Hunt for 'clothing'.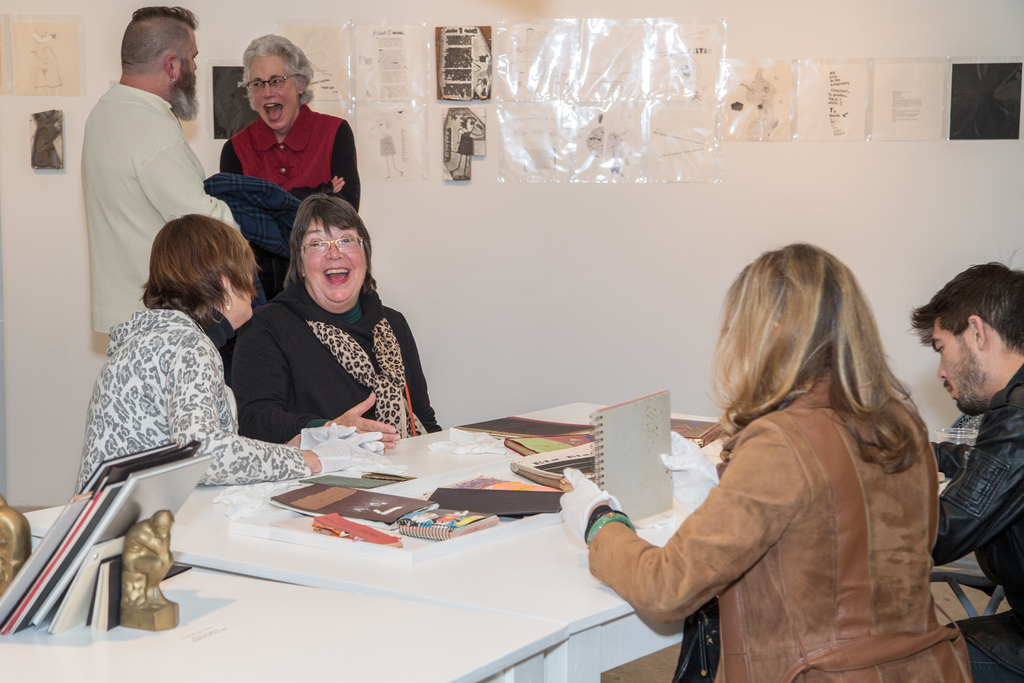
Hunted down at 81, 81, 237, 337.
